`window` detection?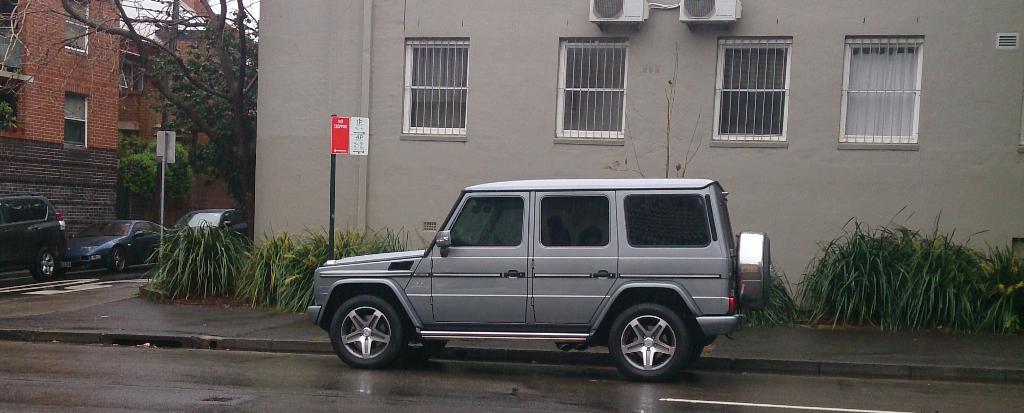
(left=720, top=38, right=790, bottom=148)
